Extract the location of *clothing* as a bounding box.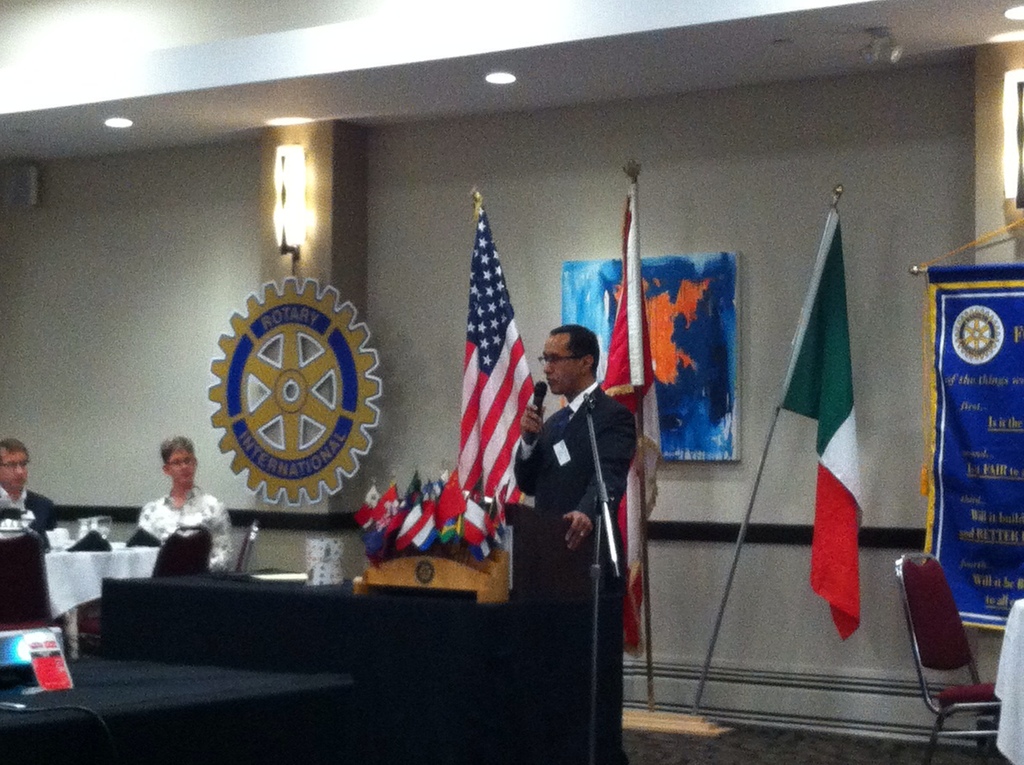
<region>0, 483, 61, 529</region>.
